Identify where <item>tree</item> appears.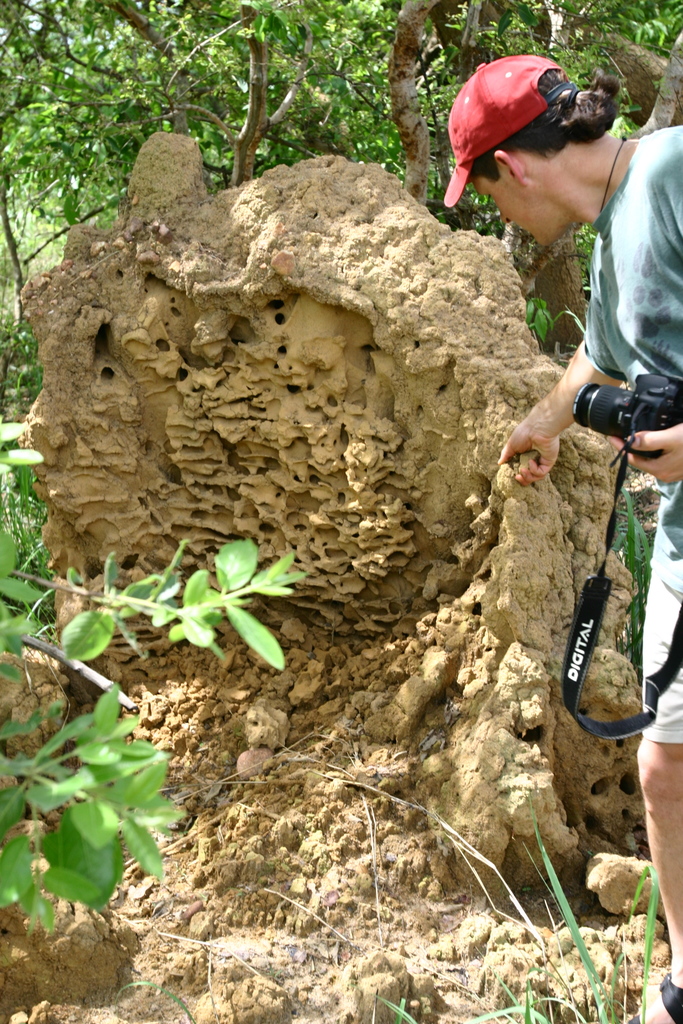
Appears at (90, 3, 300, 257).
